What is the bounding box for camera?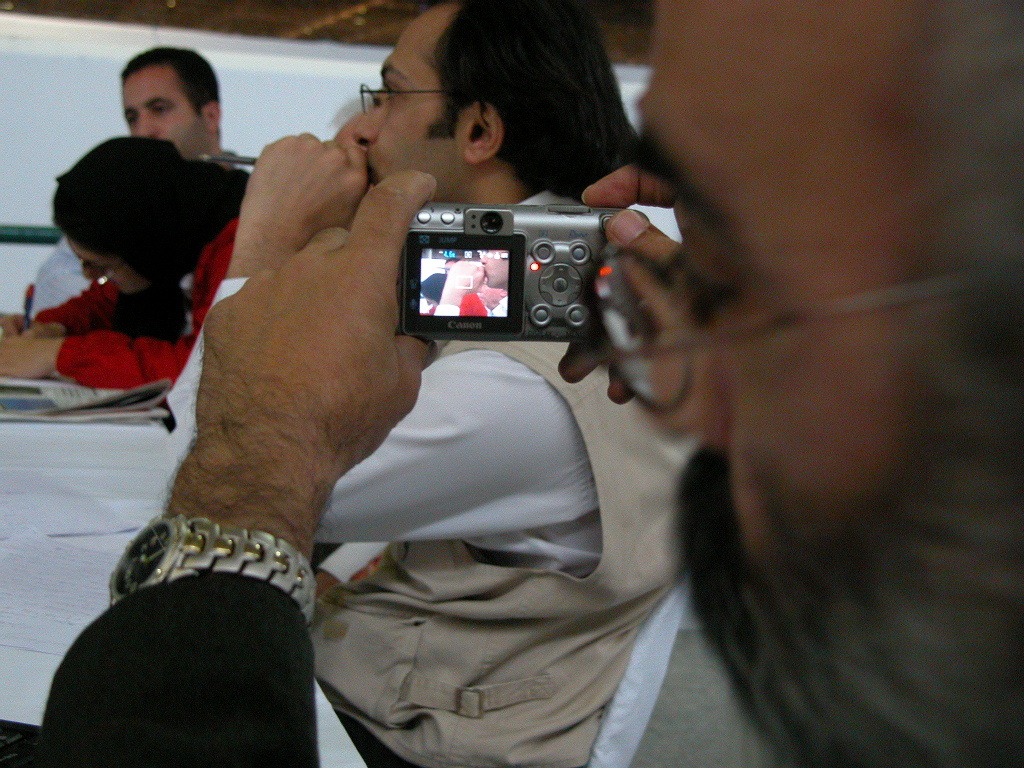
[377, 177, 650, 351].
